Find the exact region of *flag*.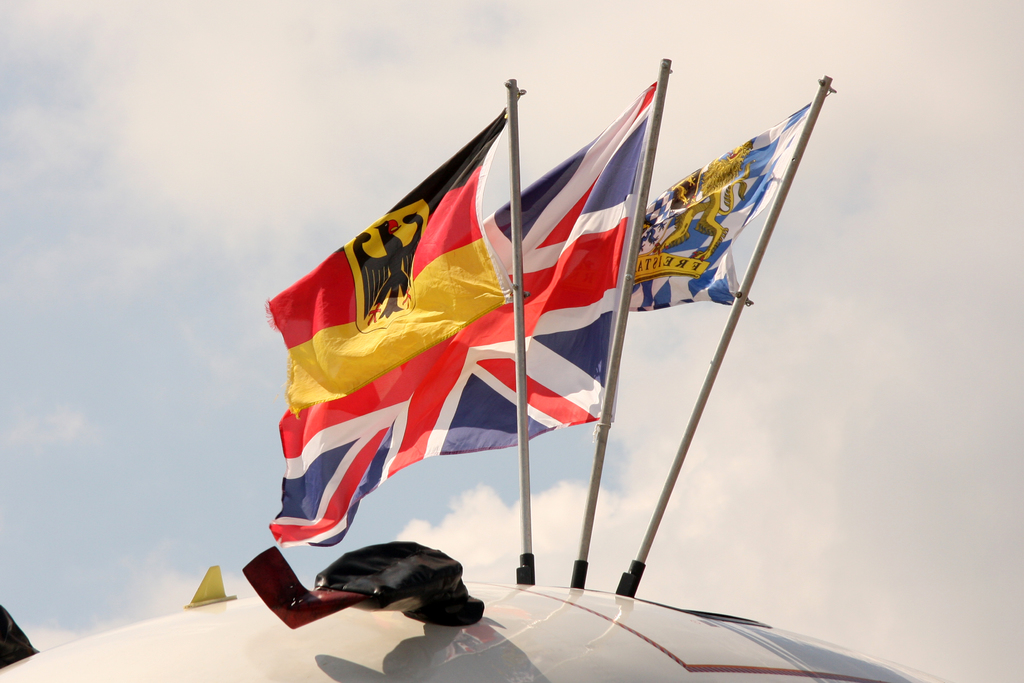
Exact region: crop(615, 95, 816, 324).
